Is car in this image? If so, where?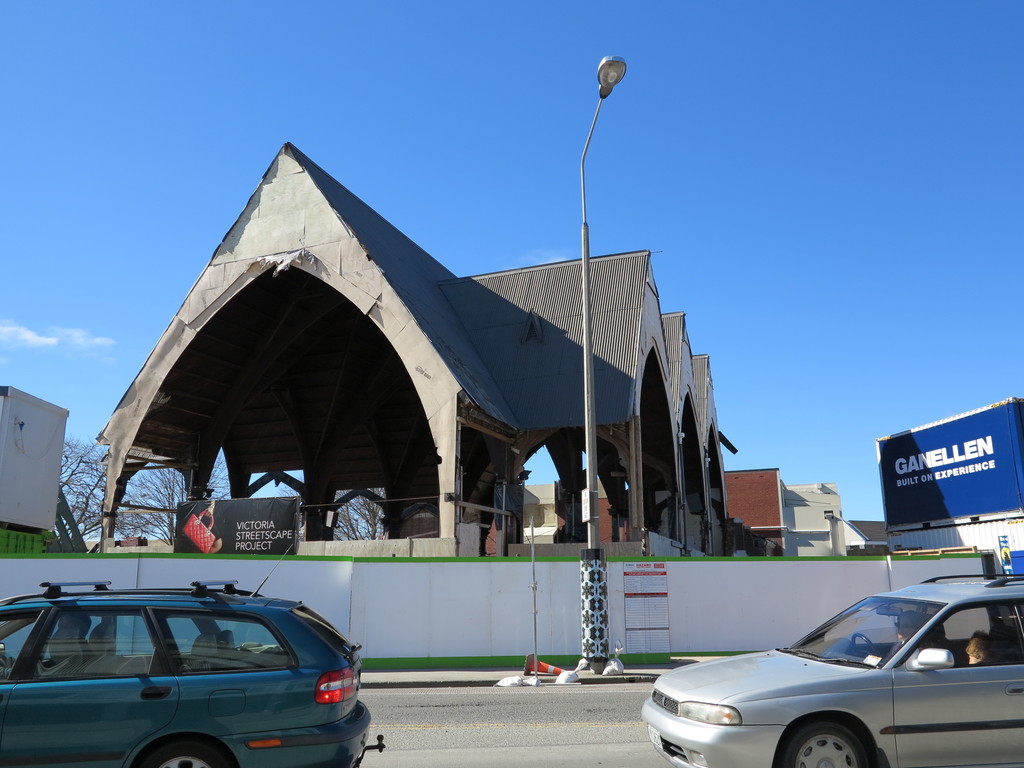
Yes, at detection(0, 542, 385, 767).
